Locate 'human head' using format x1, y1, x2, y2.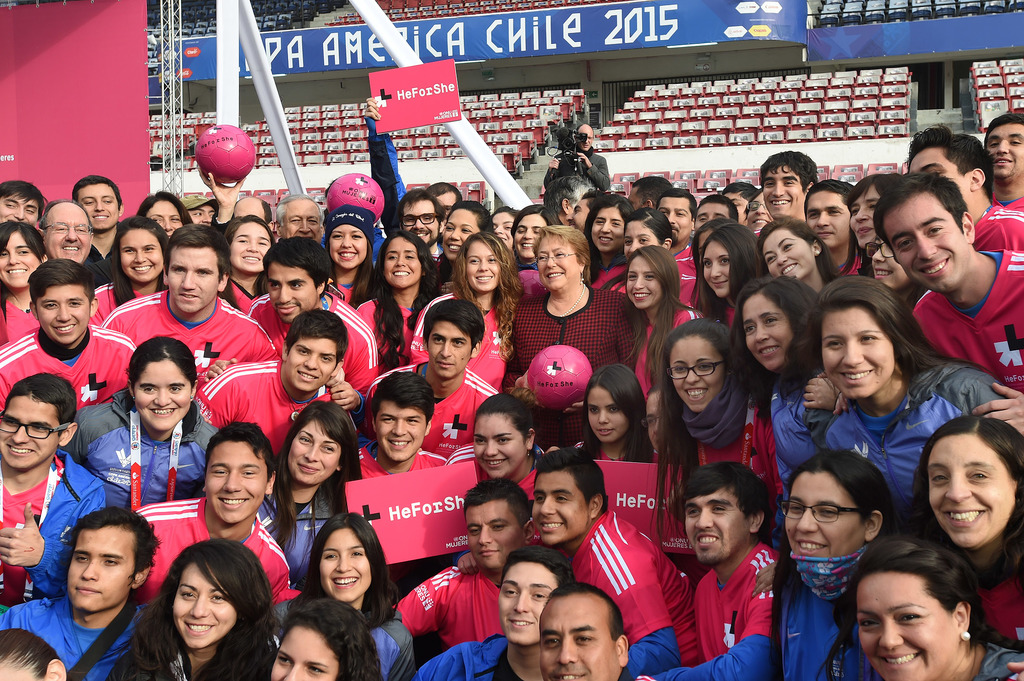
674, 468, 766, 566.
